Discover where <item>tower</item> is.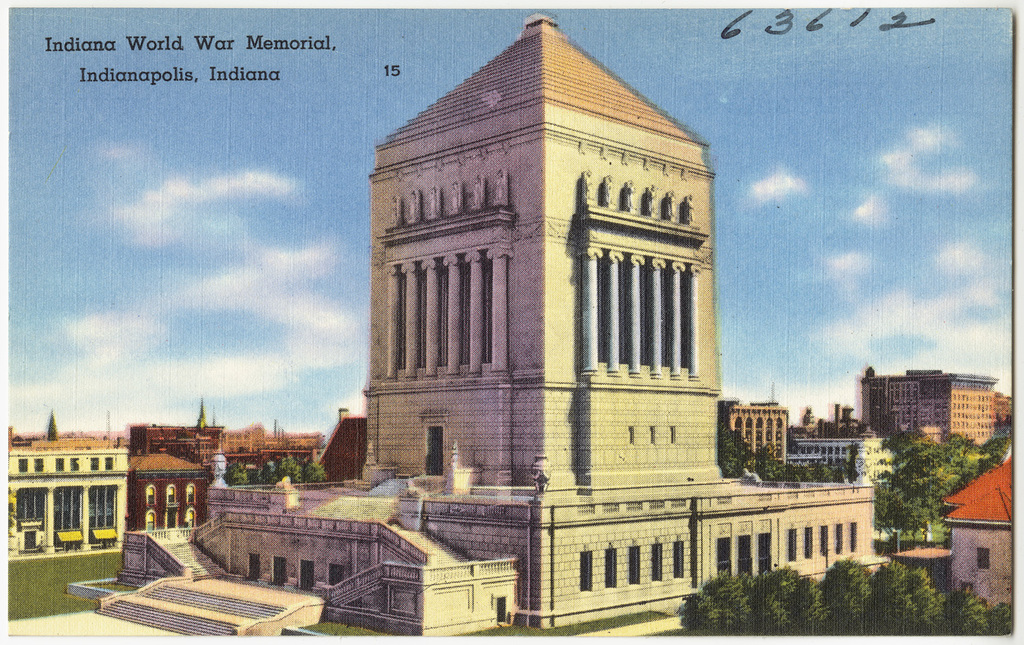
Discovered at [324, 2, 844, 586].
